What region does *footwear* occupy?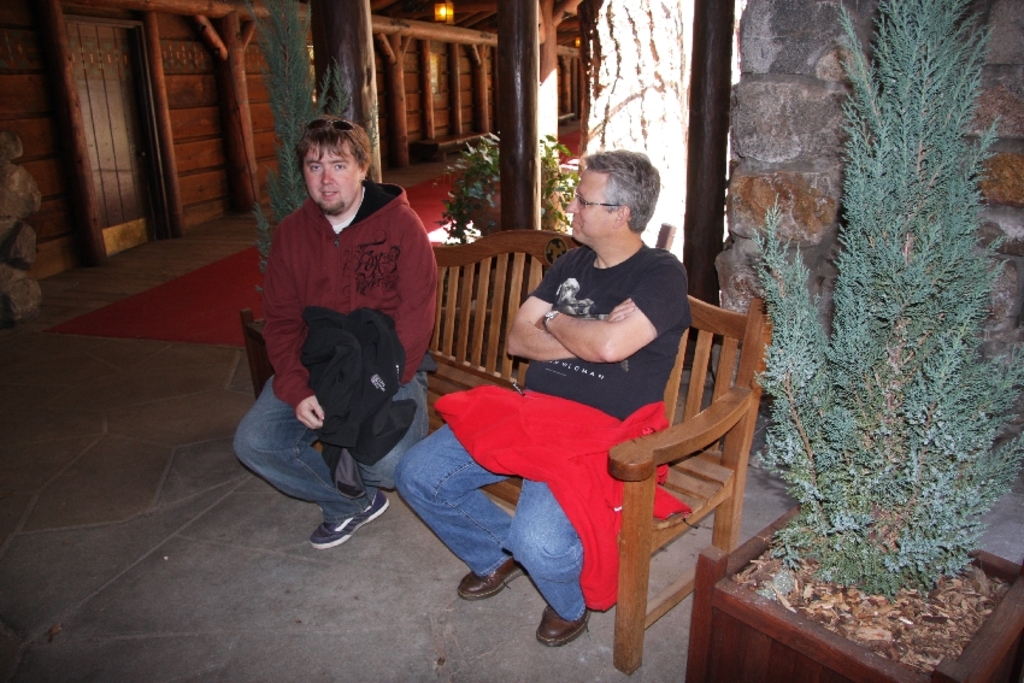
detection(301, 483, 377, 561).
